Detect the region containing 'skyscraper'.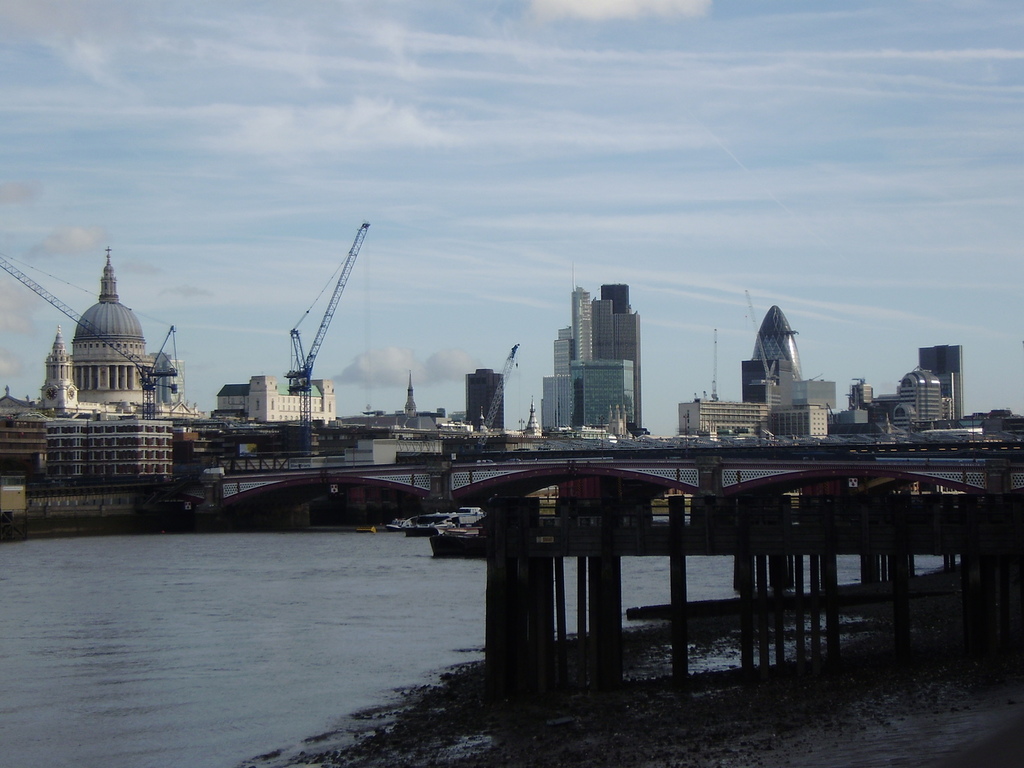
BBox(460, 361, 504, 433).
